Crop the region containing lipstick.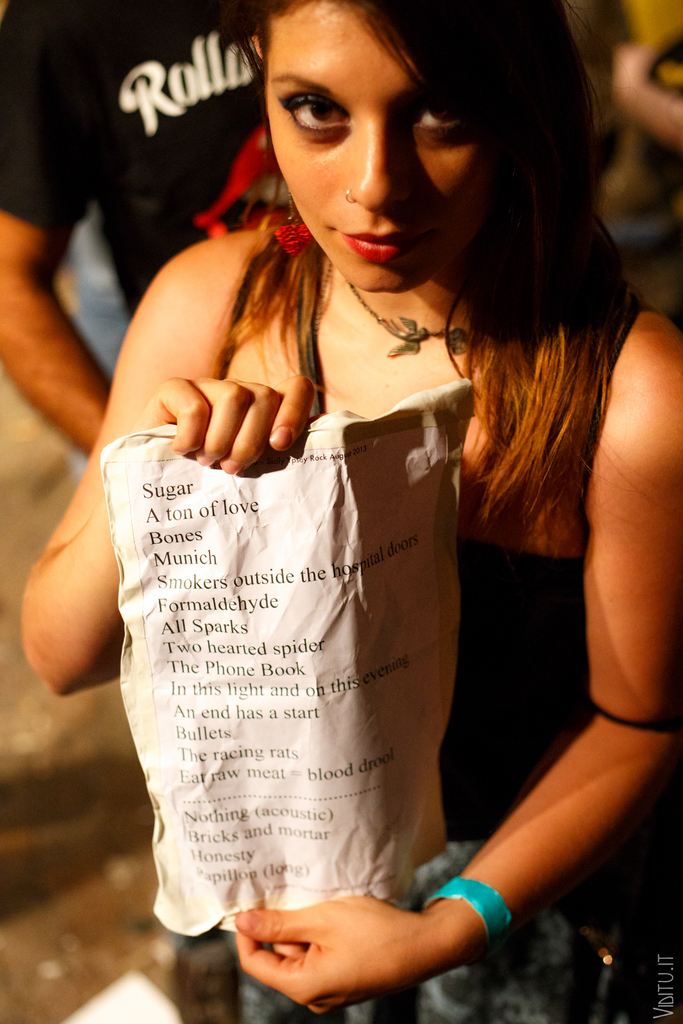
Crop region: locate(337, 228, 426, 268).
